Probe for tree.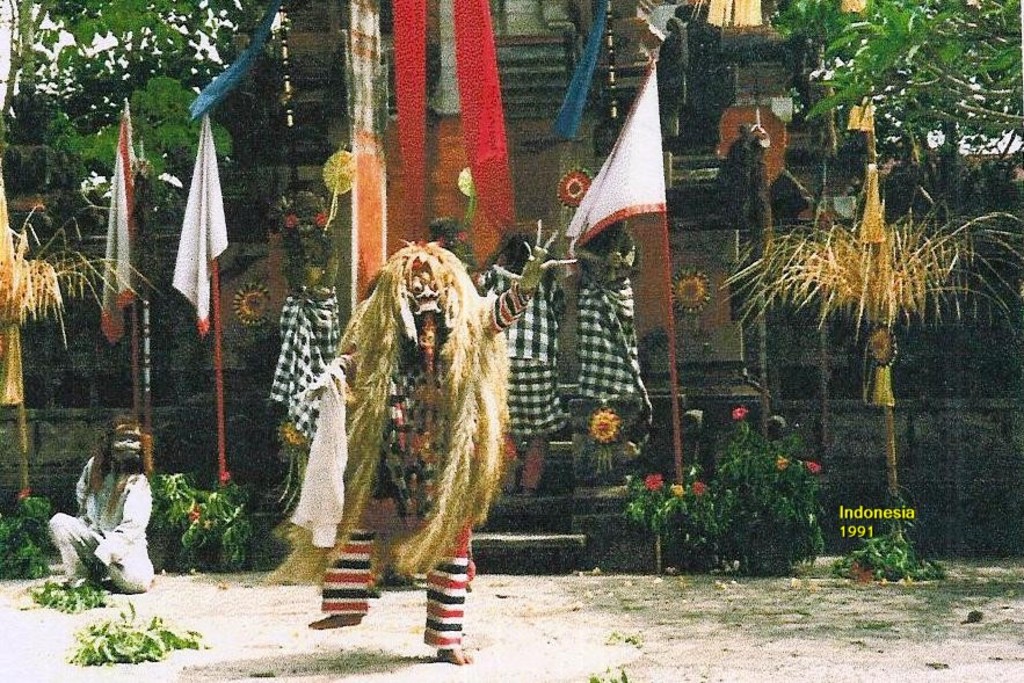
Probe result: [3,0,247,190].
